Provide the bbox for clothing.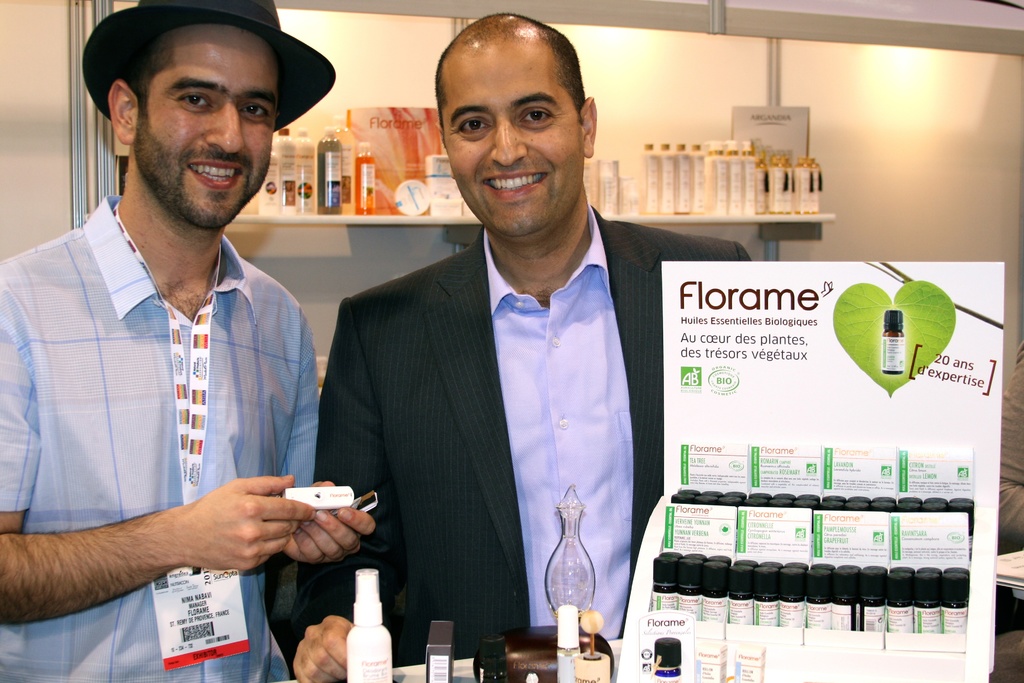
Rect(13, 174, 336, 645).
